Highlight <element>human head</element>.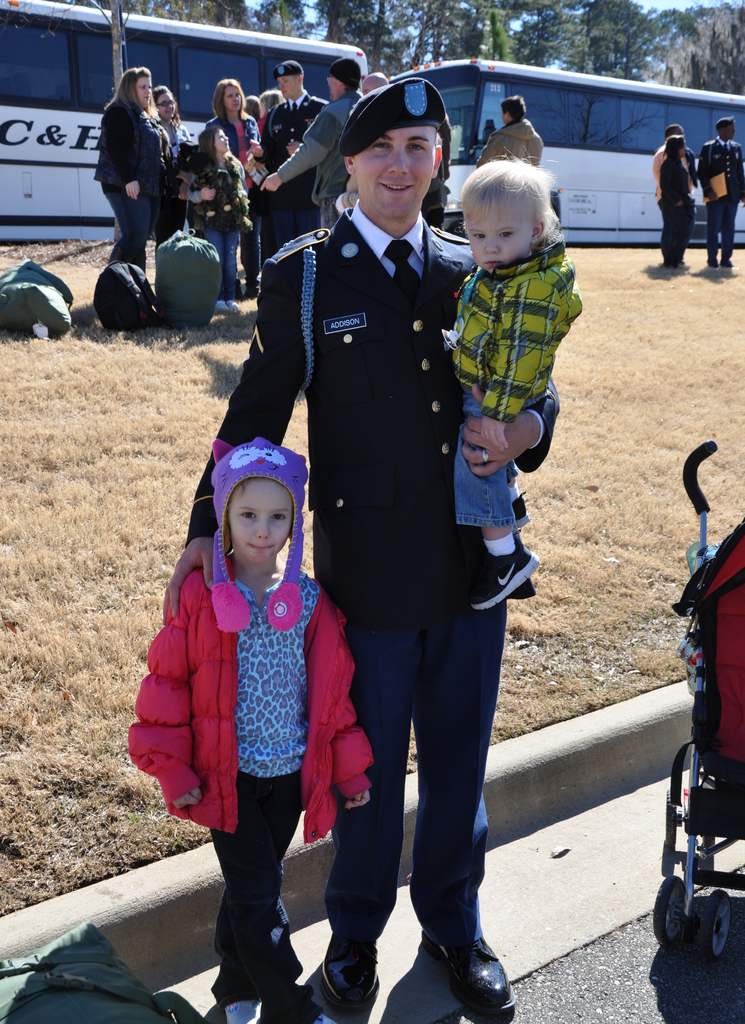
Highlighted region: {"x1": 151, "y1": 84, "x2": 179, "y2": 120}.
